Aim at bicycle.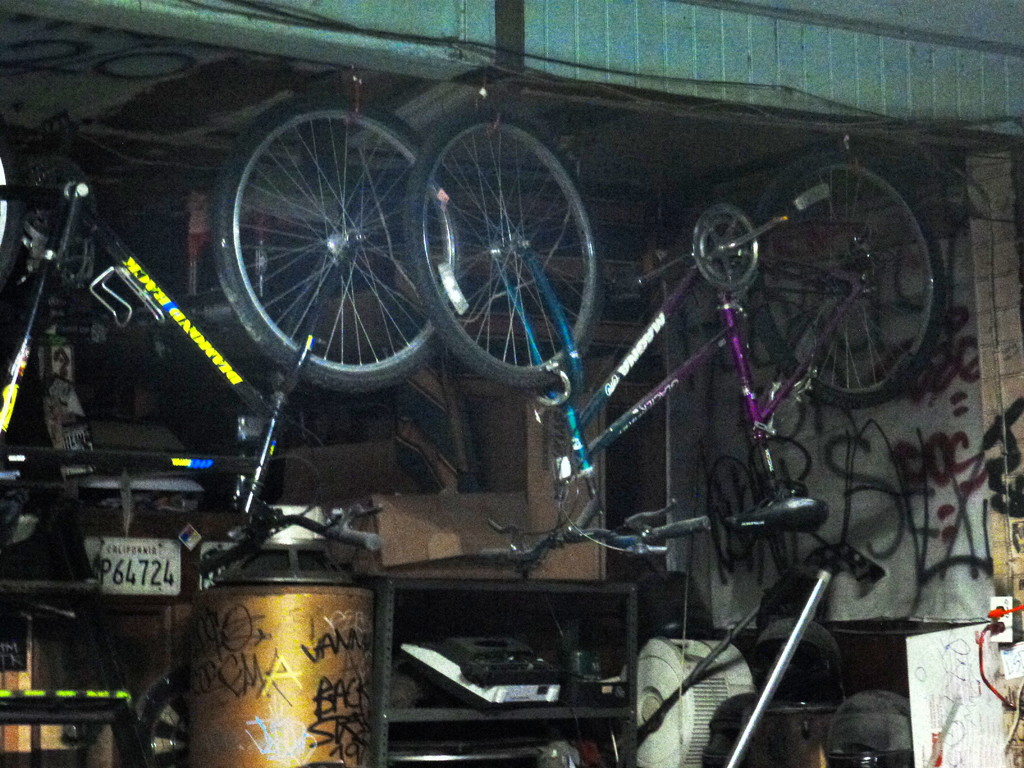
Aimed at 402,103,950,527.
